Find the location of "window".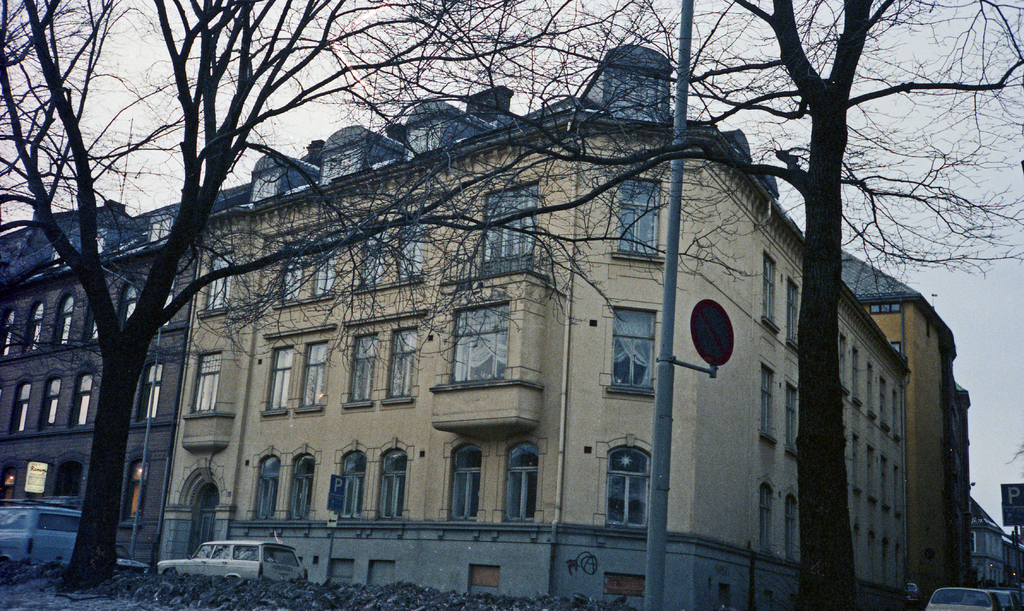
Location: <region>342, 450, 361, 523</region>.
